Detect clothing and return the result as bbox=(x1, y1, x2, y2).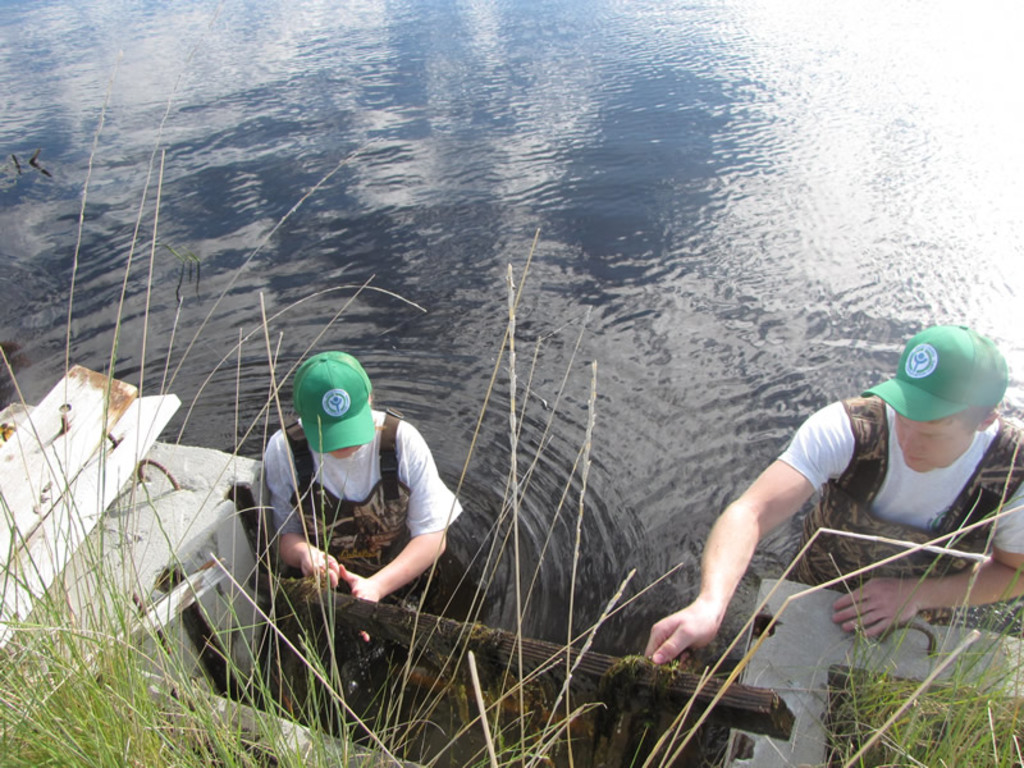
bbox=(782, 379, 1023, 639).
